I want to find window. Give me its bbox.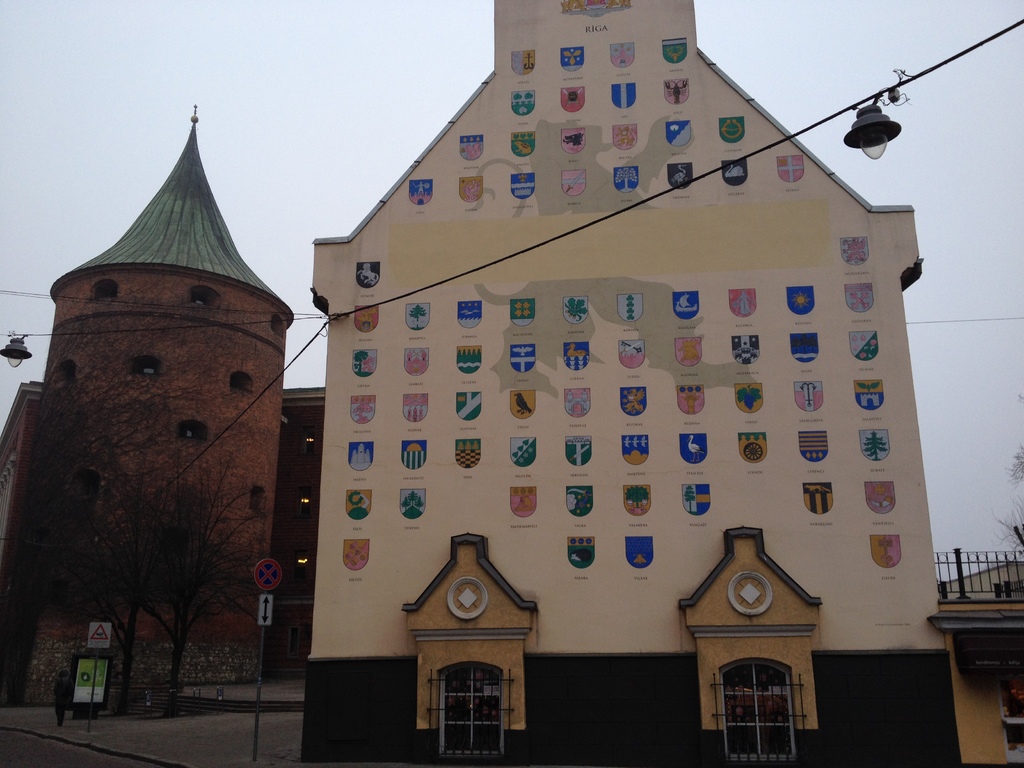
x1=427 y1=653 x2=511 y2=762.
